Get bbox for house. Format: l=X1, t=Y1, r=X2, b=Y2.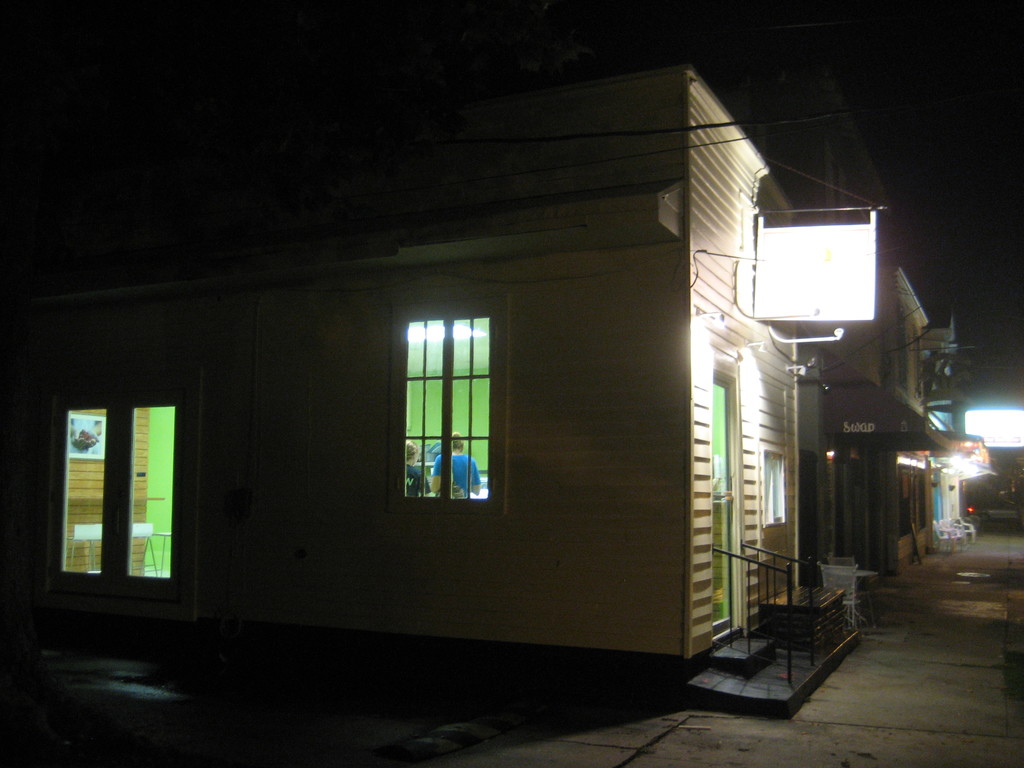
l=13, t=33, r=941, b=755.
